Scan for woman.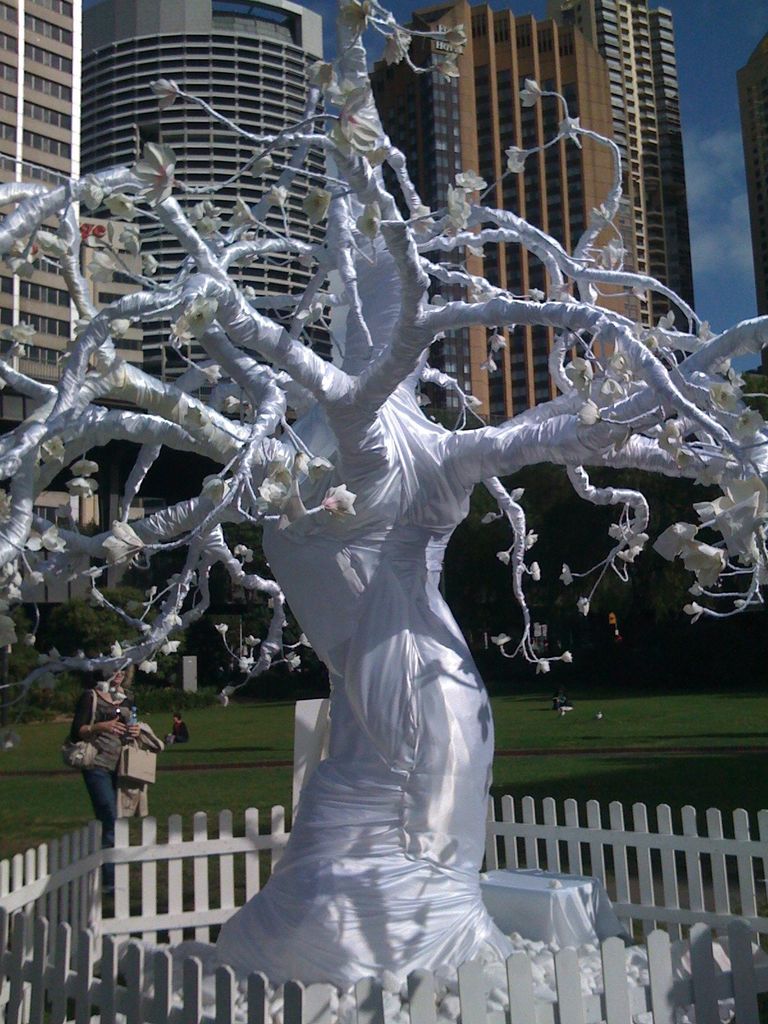
Scan result: x1=70, y1=663, x2=142, y2=896.
